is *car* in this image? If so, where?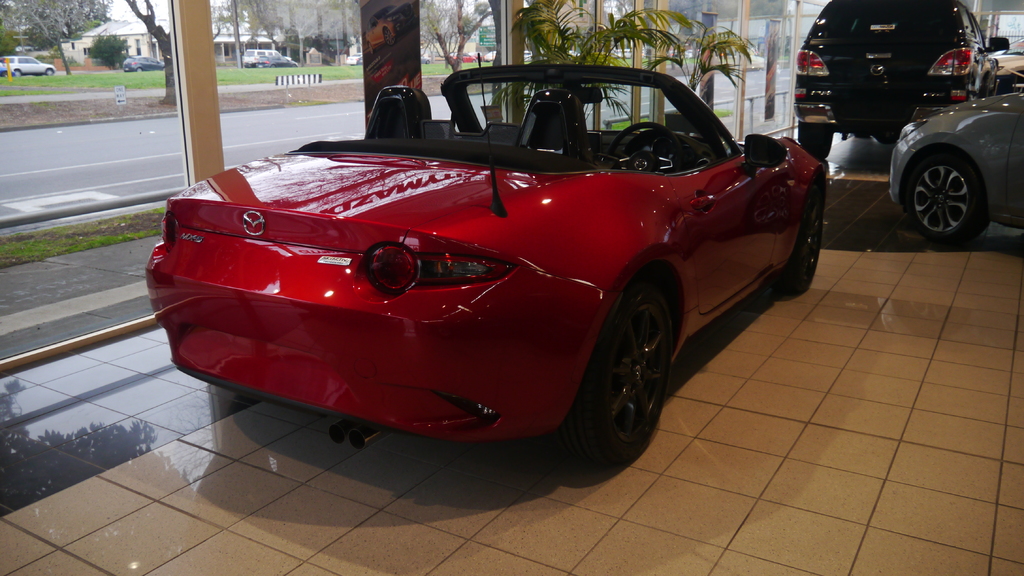
Yes, at (x1=0, y1=55, x2=58, y2=79).
